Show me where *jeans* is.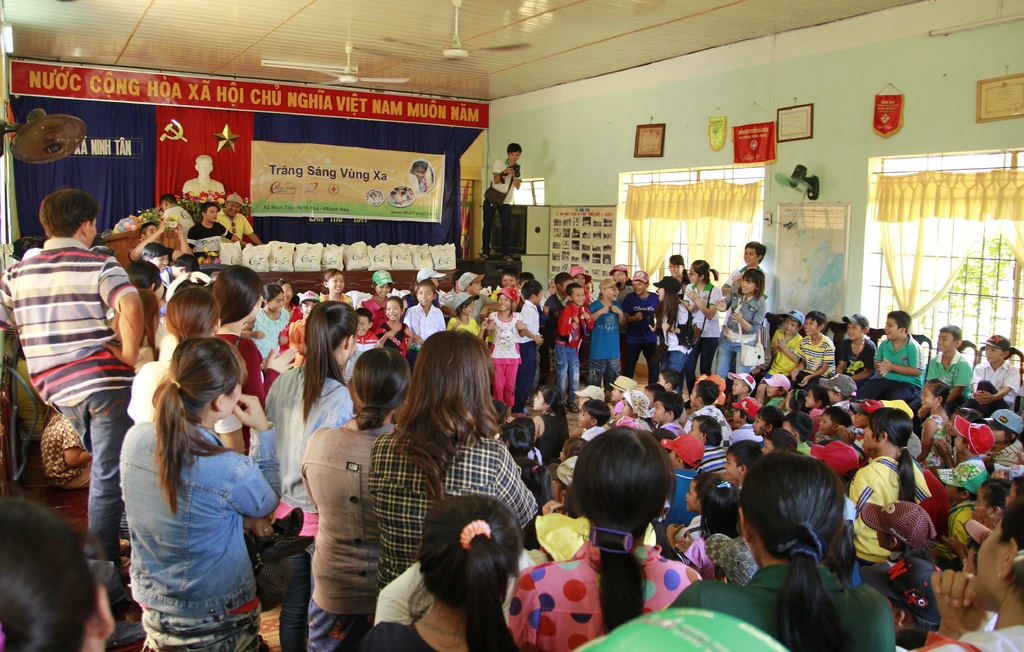
*jeans* is at <box>592,356,622,385</box>.
